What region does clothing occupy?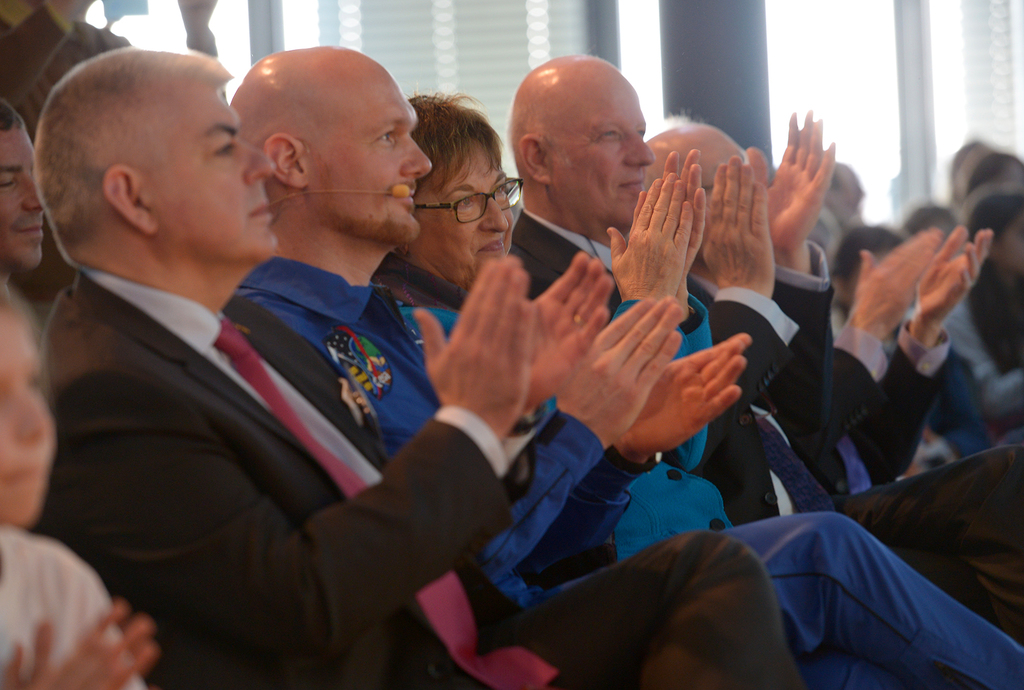
(513,205,1023,497).
